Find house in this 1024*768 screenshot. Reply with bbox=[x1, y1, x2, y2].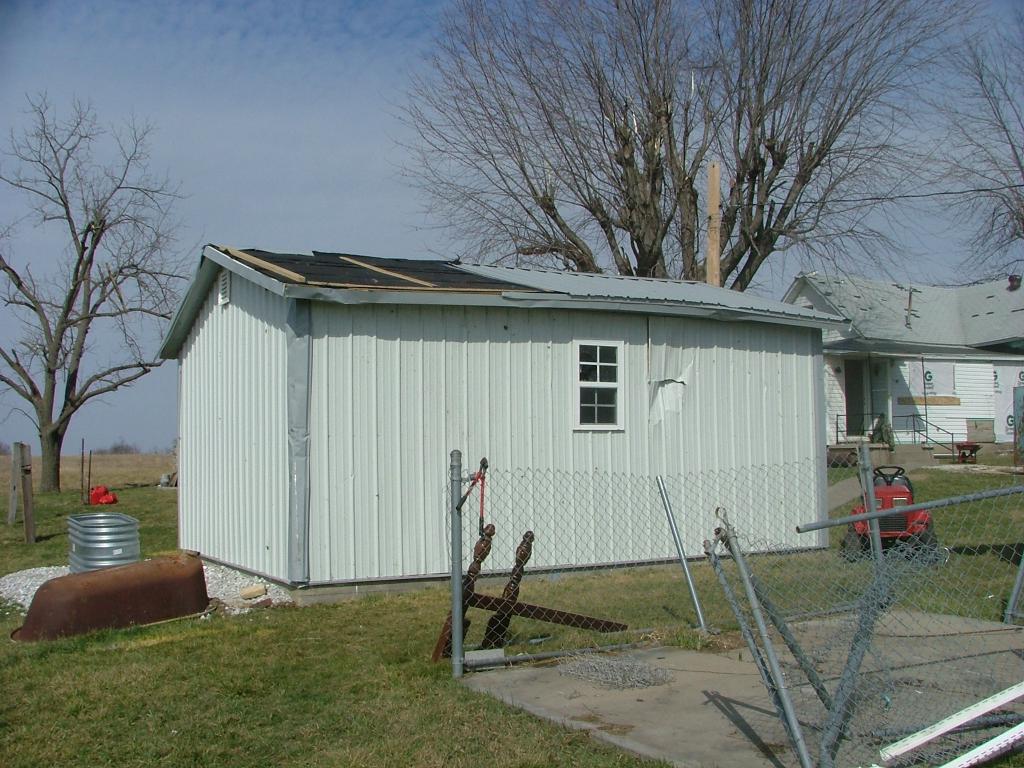
bbox=[778, 261, 1023, 442].
